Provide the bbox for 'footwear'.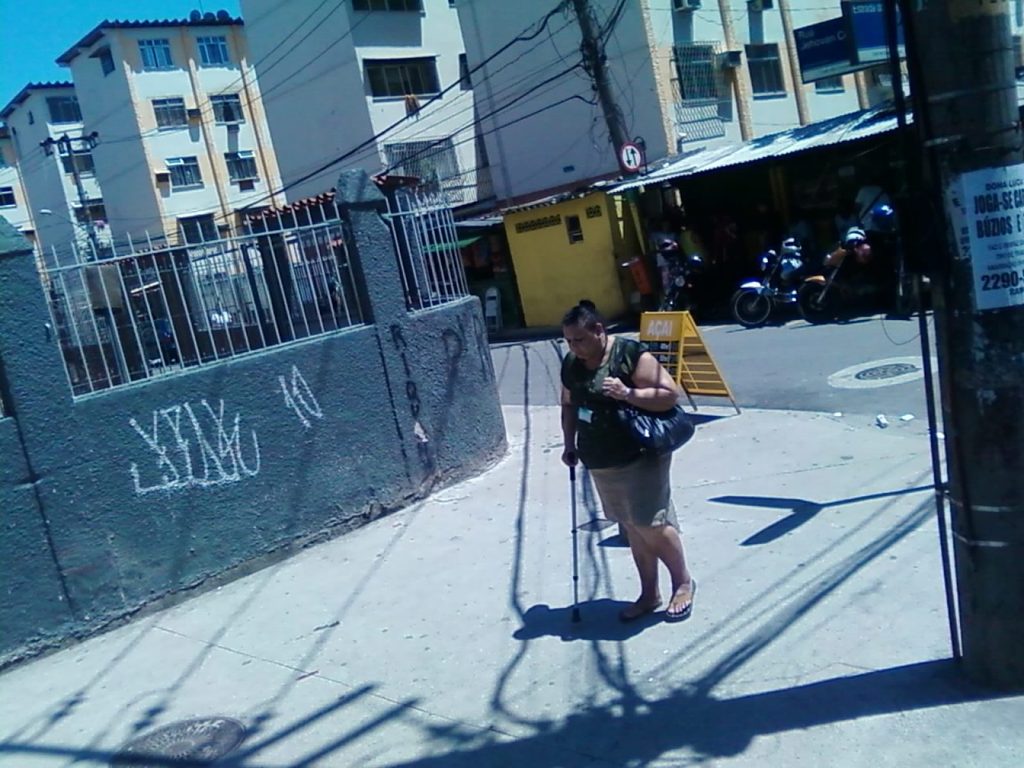
l=618, t=602, r=663, b=619.
